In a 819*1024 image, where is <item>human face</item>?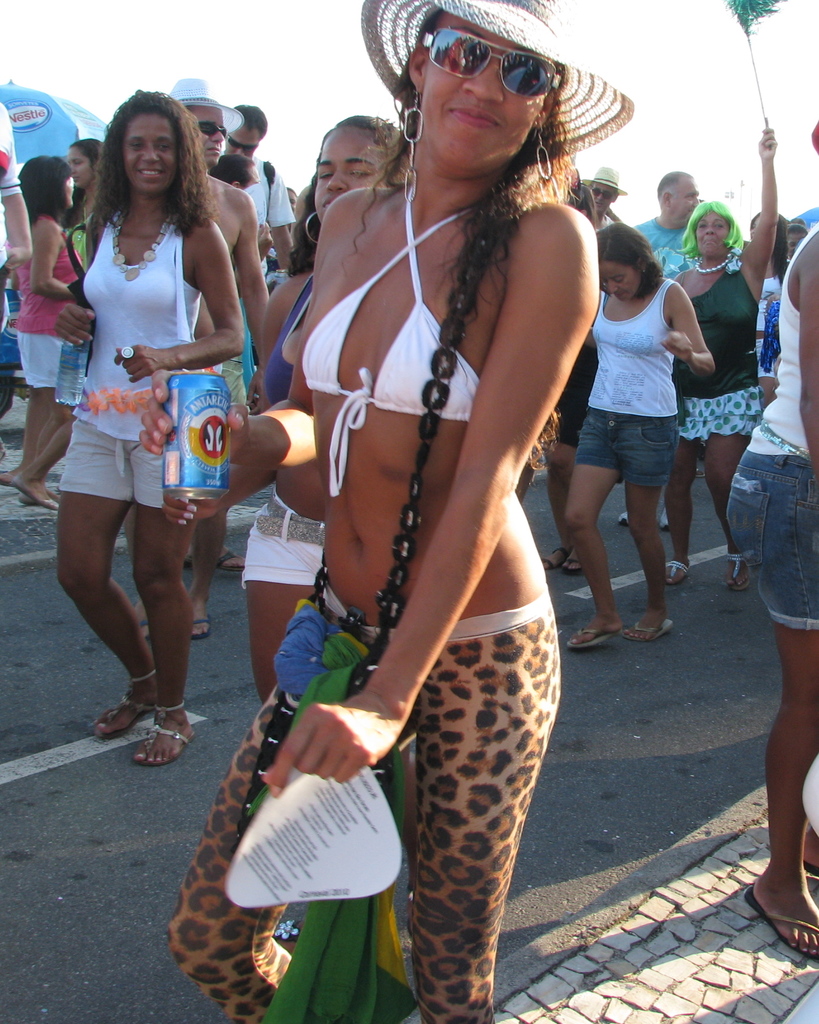
locate(670, 176, 702, 221).
